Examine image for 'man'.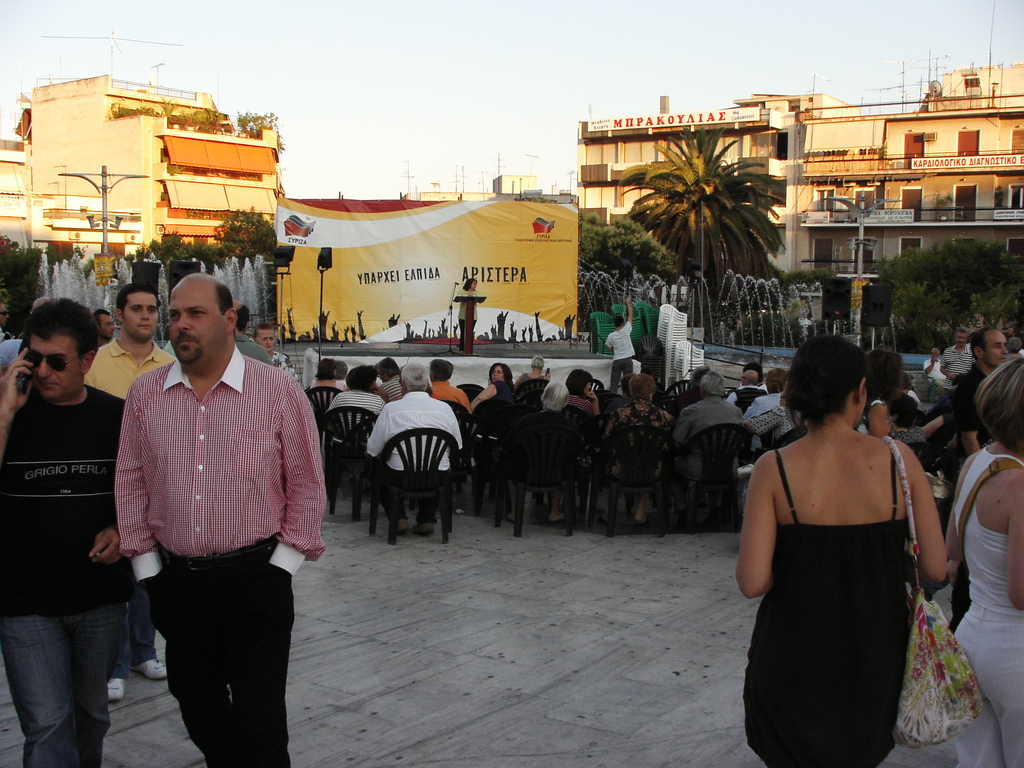
Examination result: Rect(733, 364, 765, 403).
